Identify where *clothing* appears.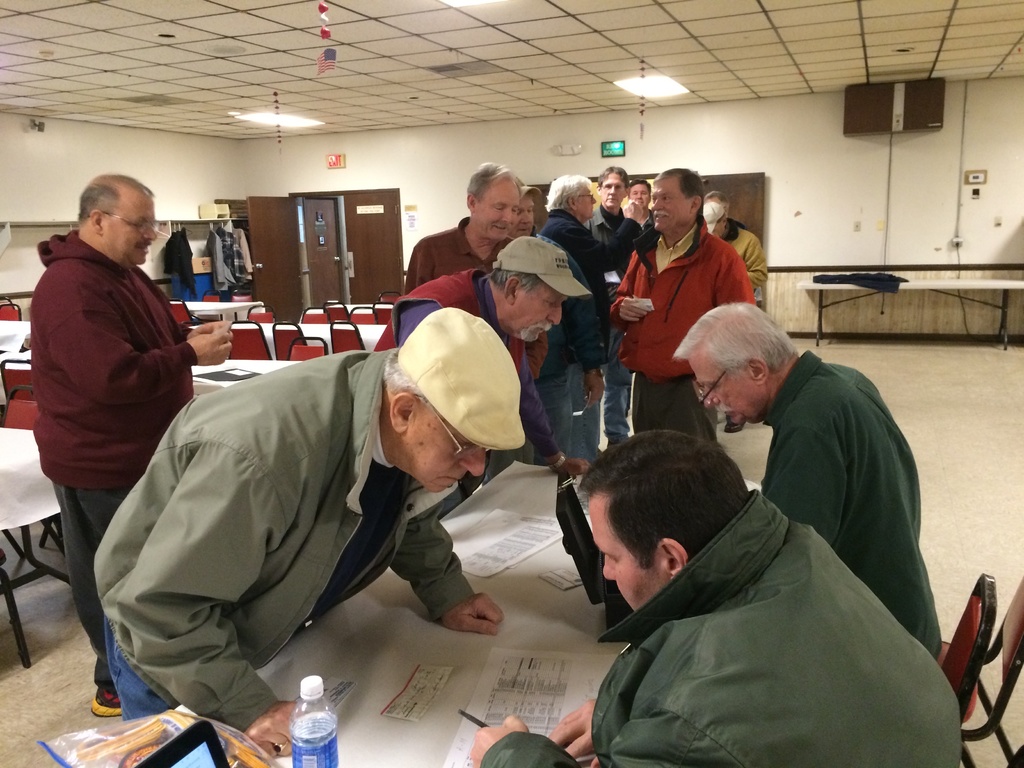
Appears at {"left": 613, "top": 207, "right": 755, "bottom": 436}.
